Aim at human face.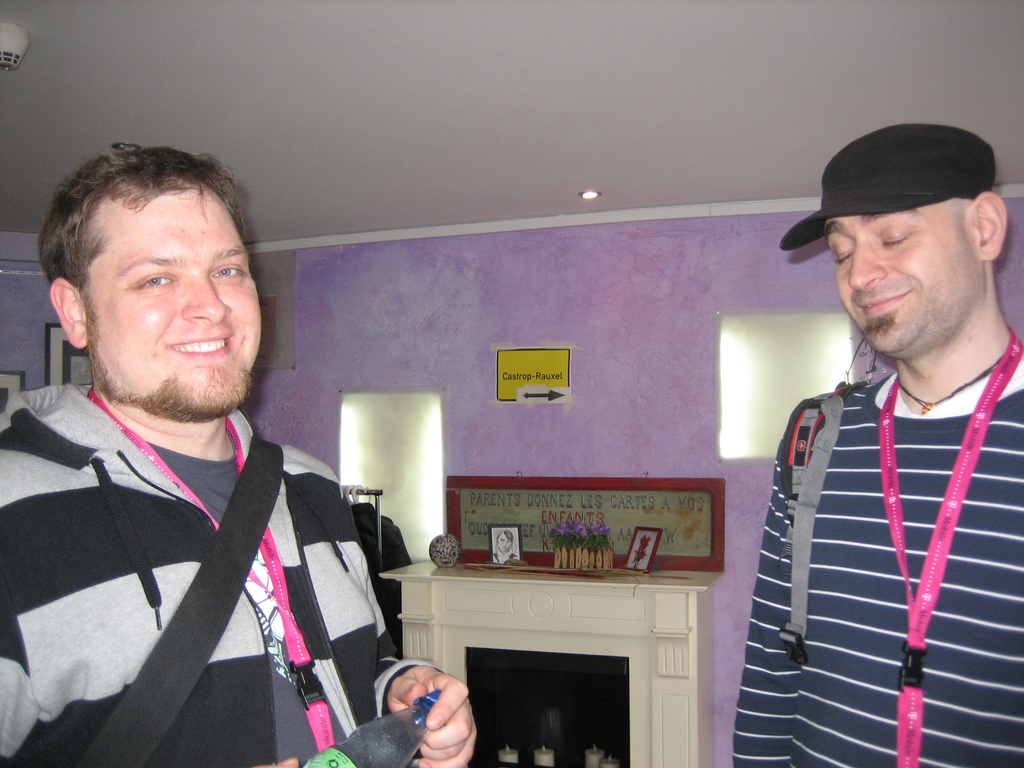
Aimed at (834,208,976,356).
